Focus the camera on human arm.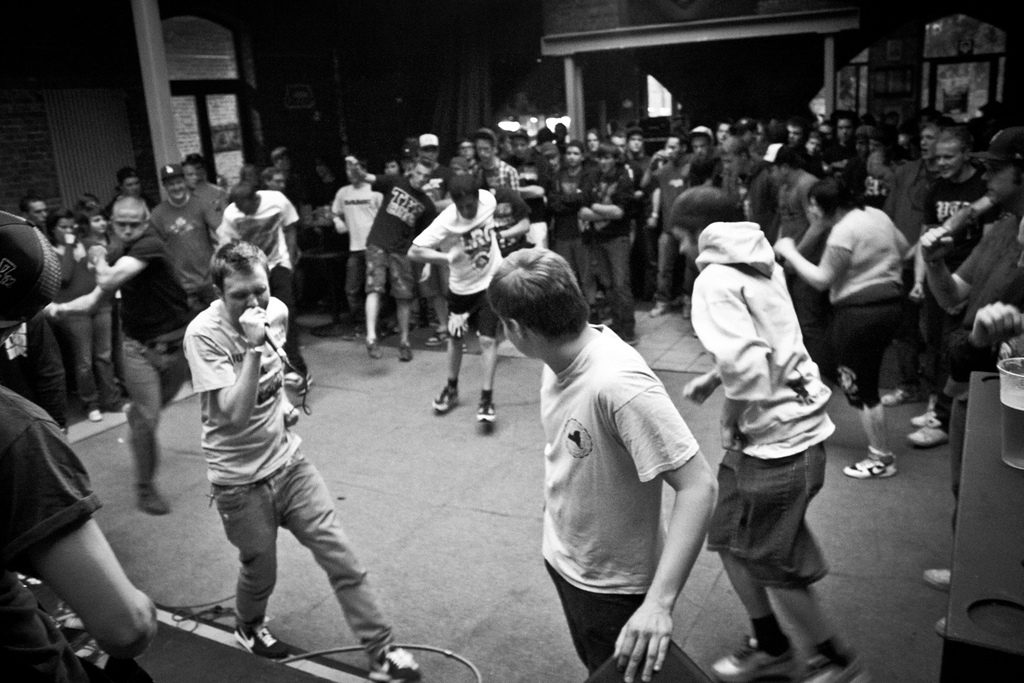
Focus region: locate(944, 289, 1023, 383).
